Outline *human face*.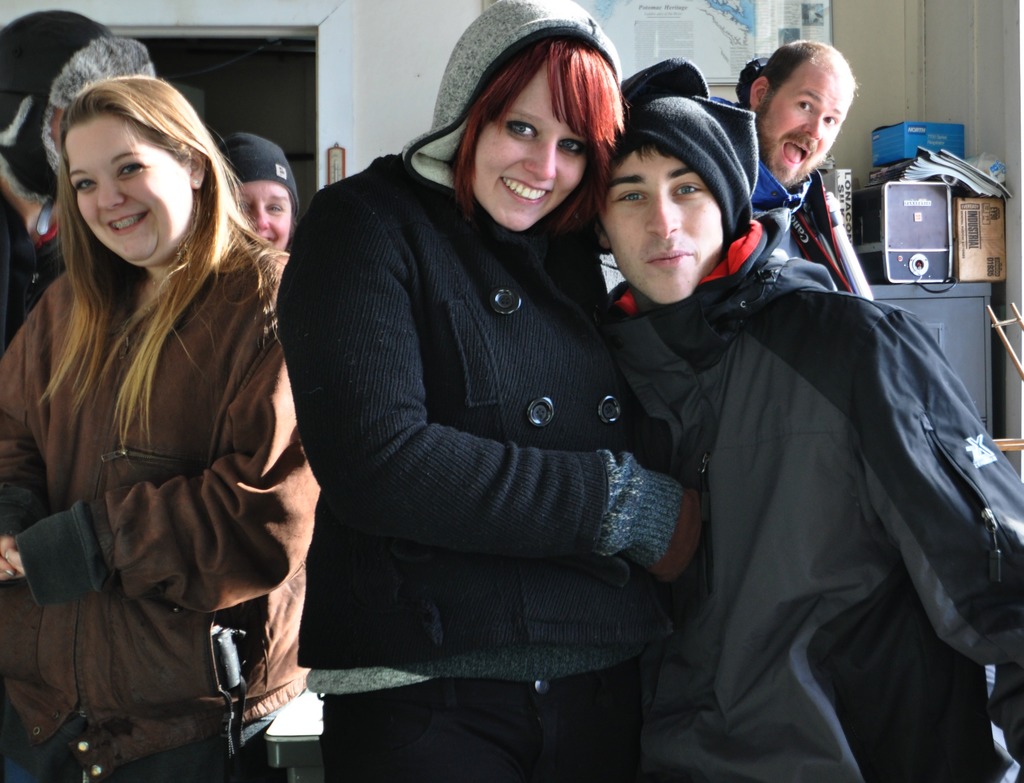
Outline: region(763, 58, 860, 184).
